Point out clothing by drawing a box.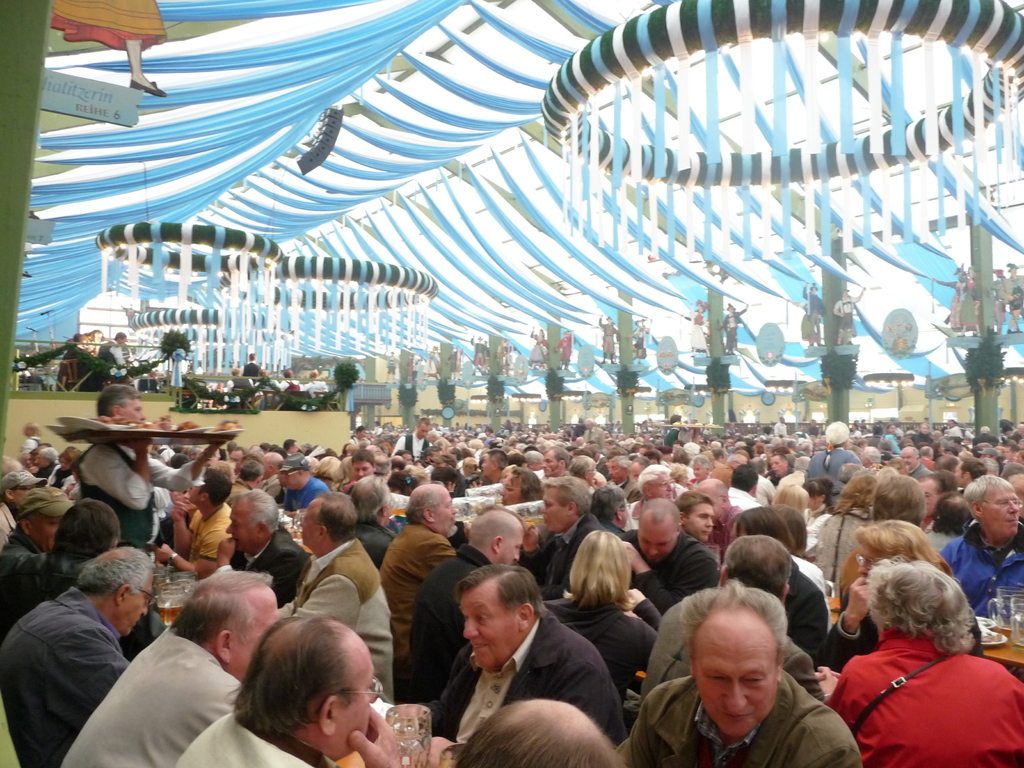
rect(0, 580, 129, 767).
